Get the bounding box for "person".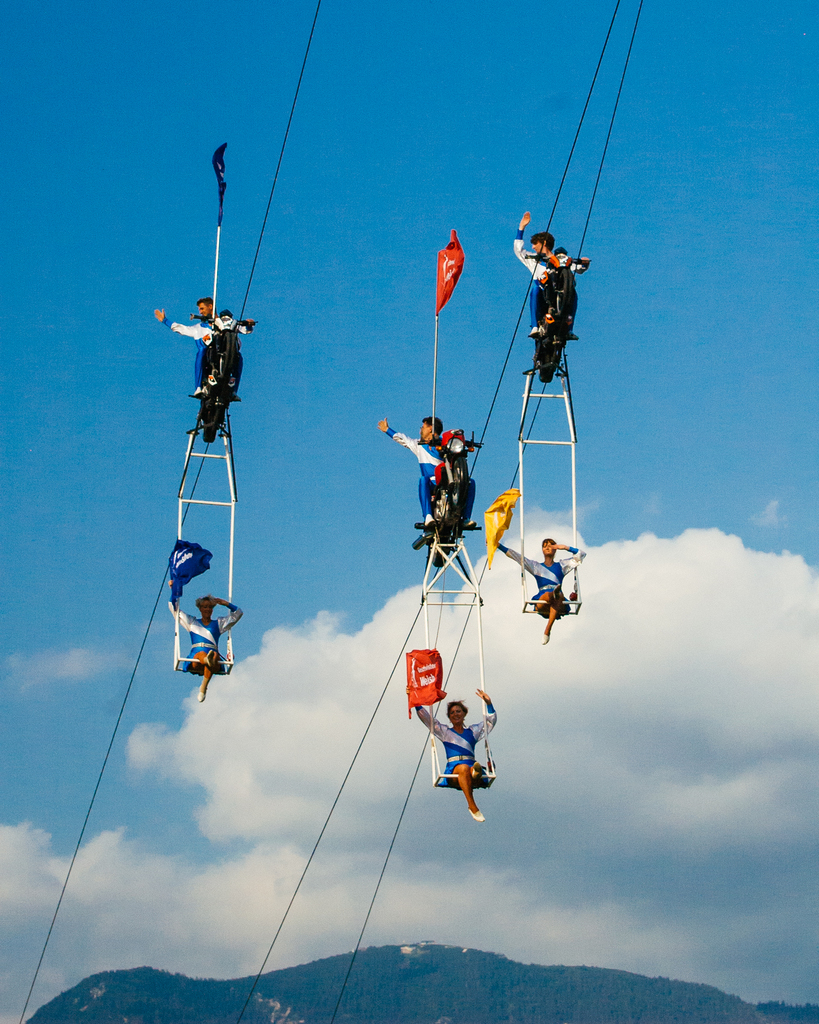
box=[150, 301, 255, 403].
